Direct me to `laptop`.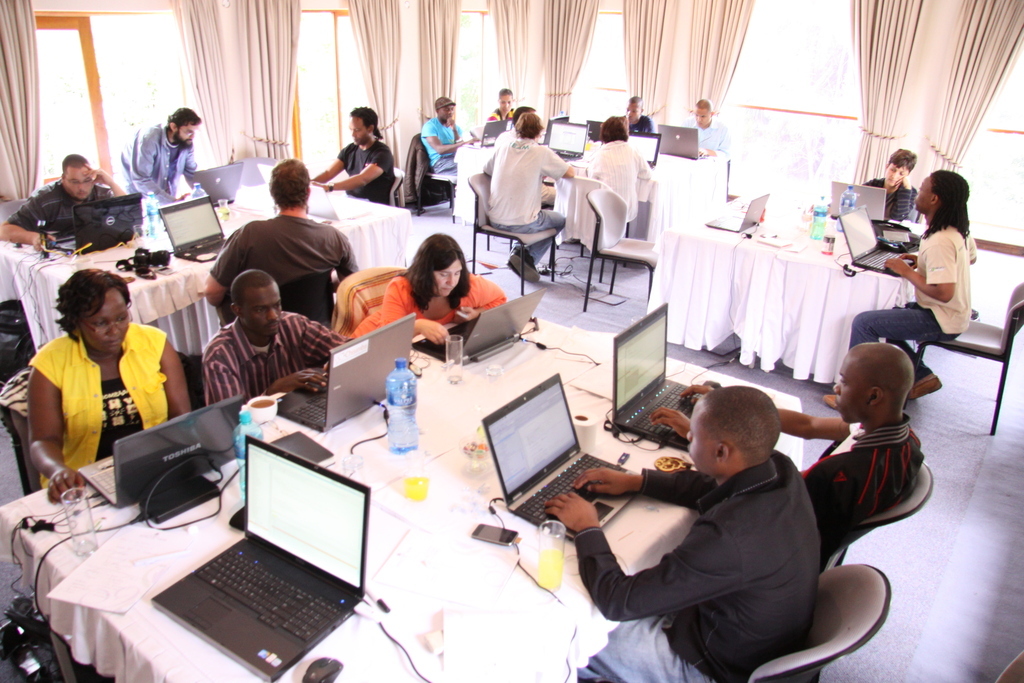
Direction: detection(461, 117, 510, 150).
